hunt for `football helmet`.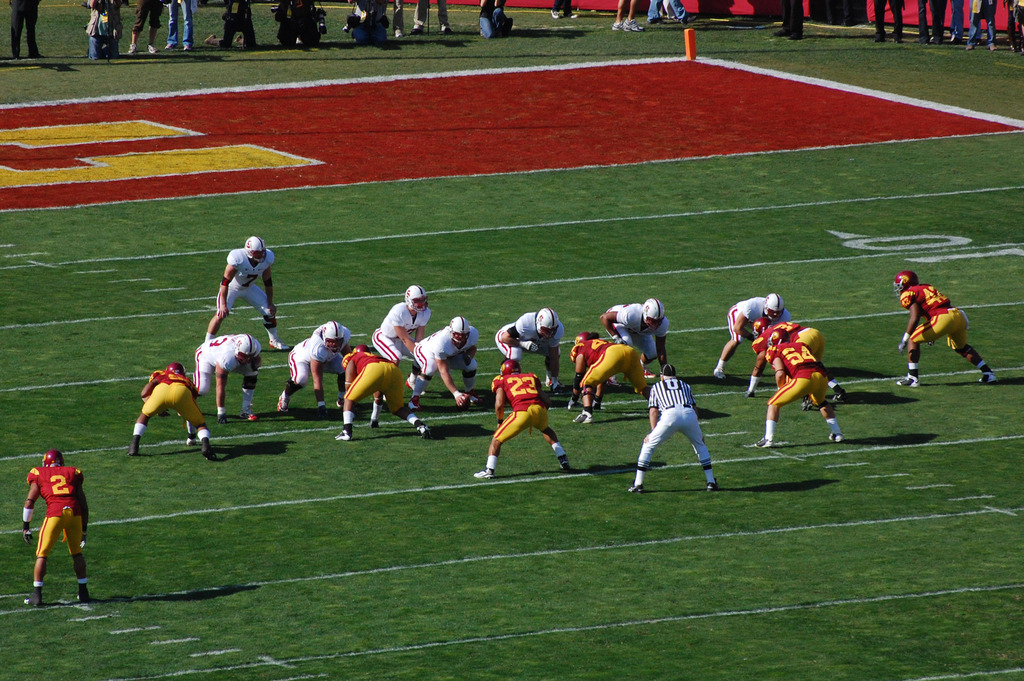
Hunted down at 763, 290, 783, 318.
